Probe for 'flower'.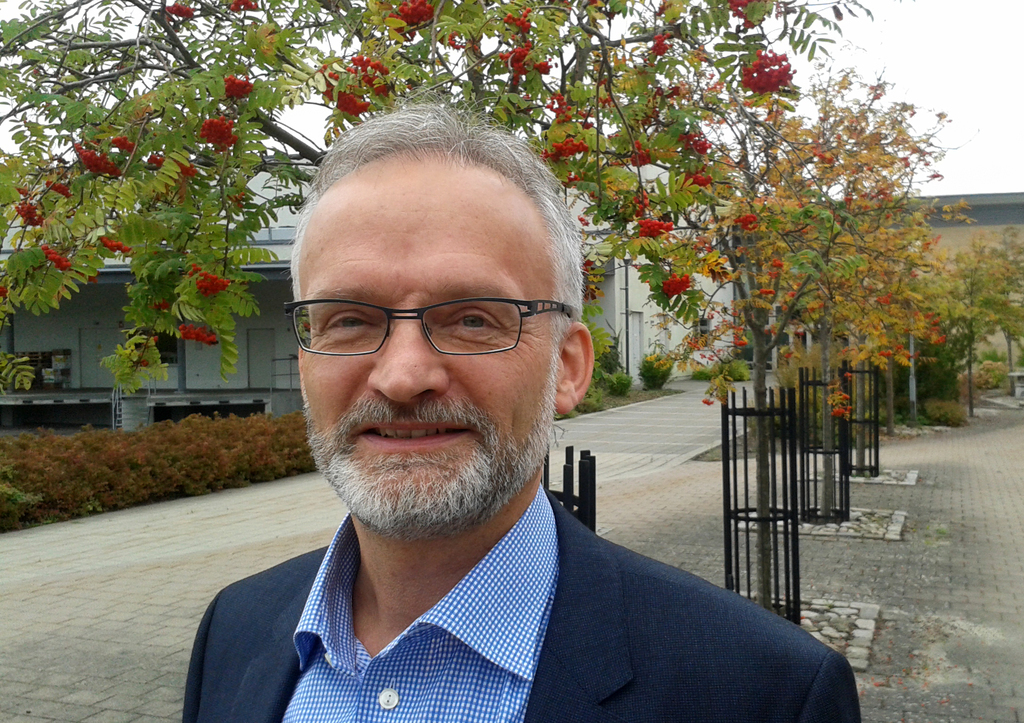
Probe result: [left=225, top=76, right=253, bottom=101].
